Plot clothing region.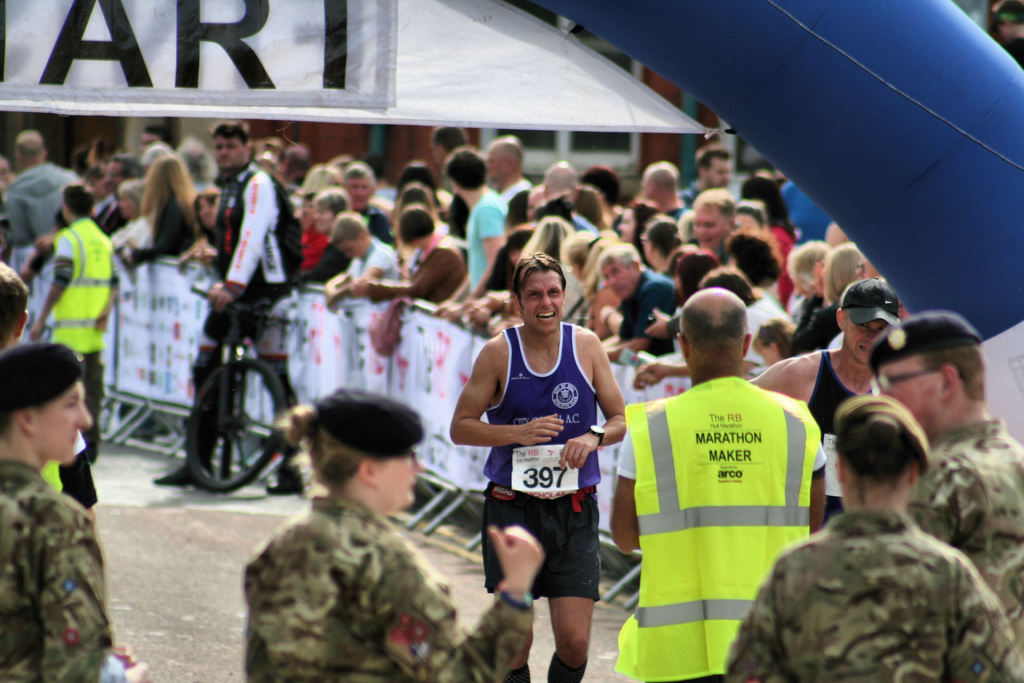
Plotted at l=496, t=172, r=531, b=217.
